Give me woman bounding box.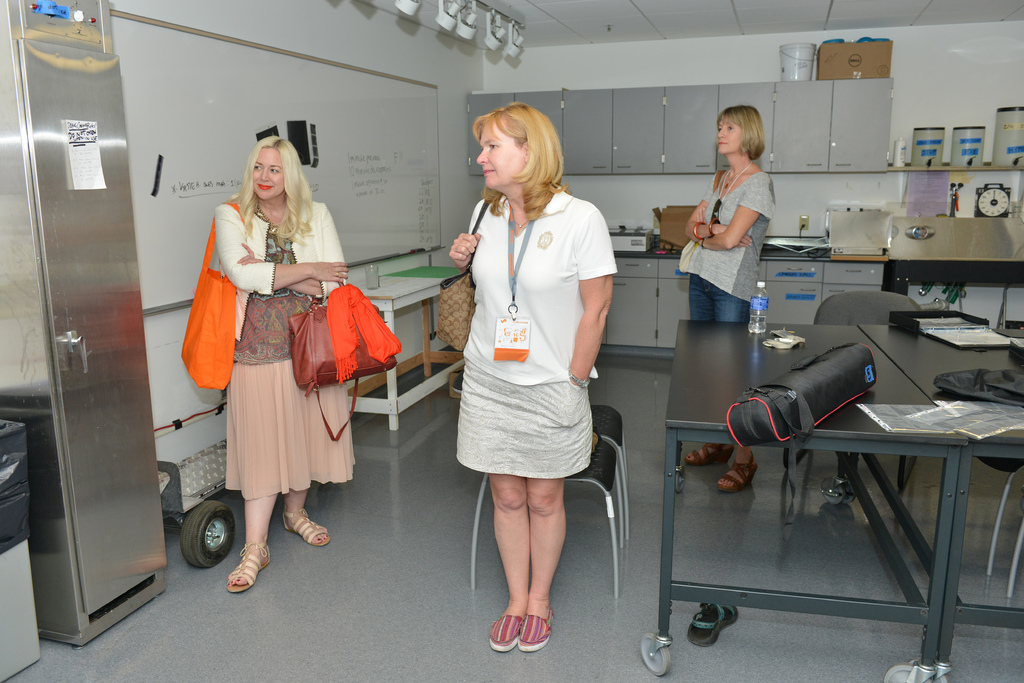
bbox=(443, 93, 621, 666).
